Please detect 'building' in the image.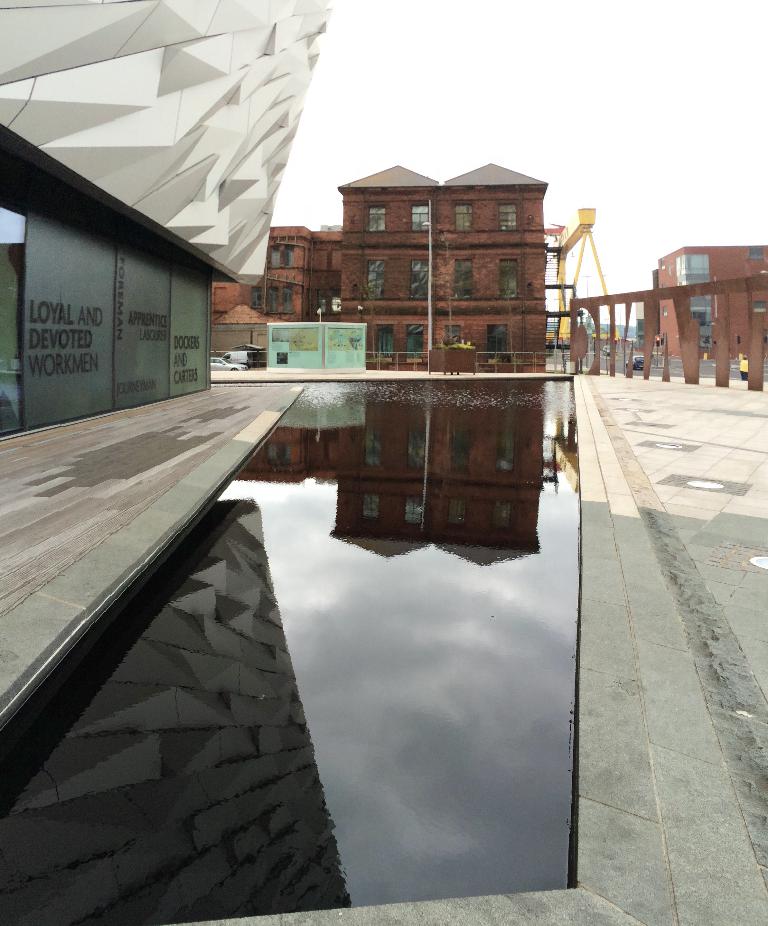
bbox(332, 157, 548, 374).
